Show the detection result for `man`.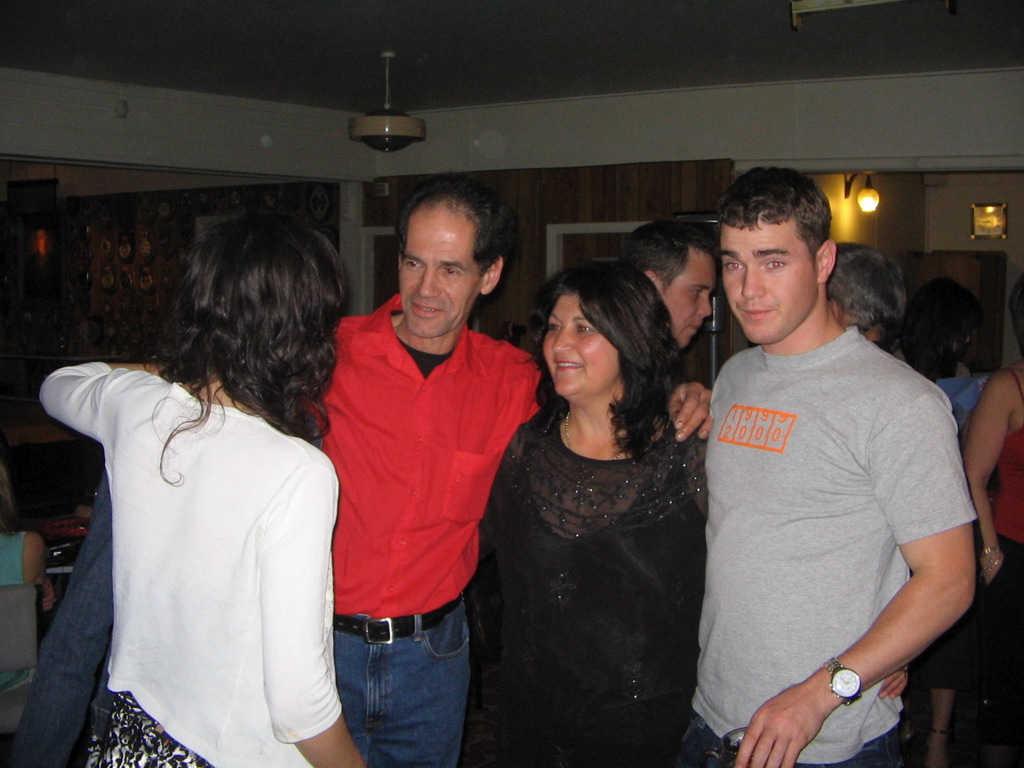
(663, 173, 975, 767).
